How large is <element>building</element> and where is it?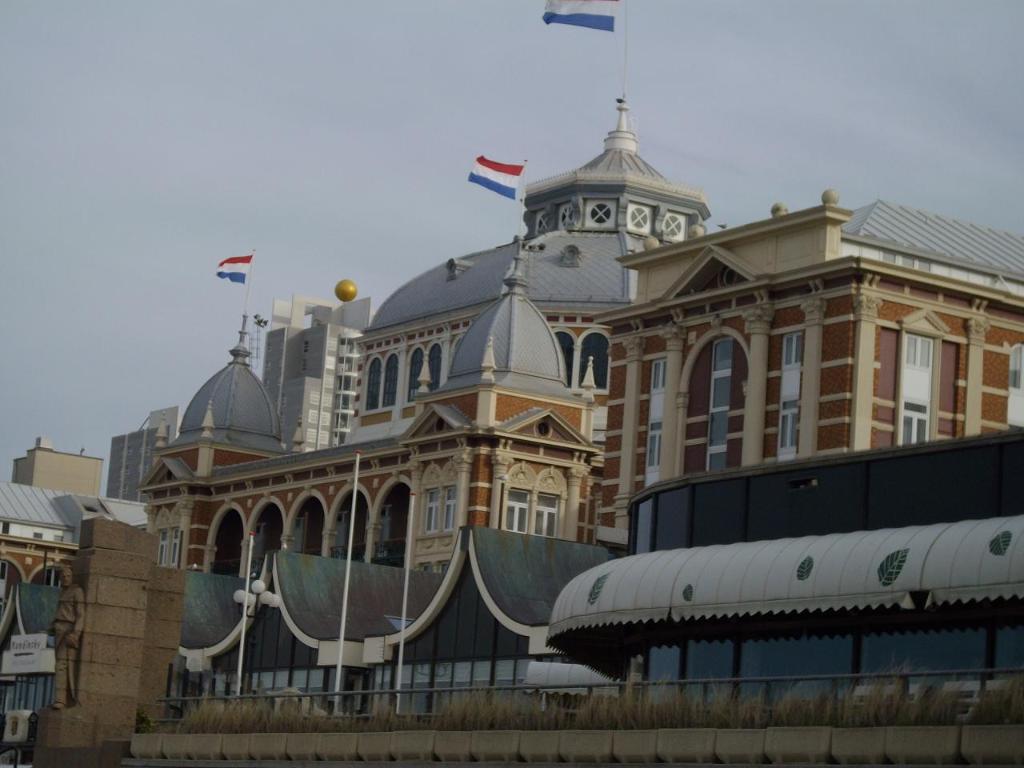
Bounding box: BBox(0, 0, 1022, 615).
